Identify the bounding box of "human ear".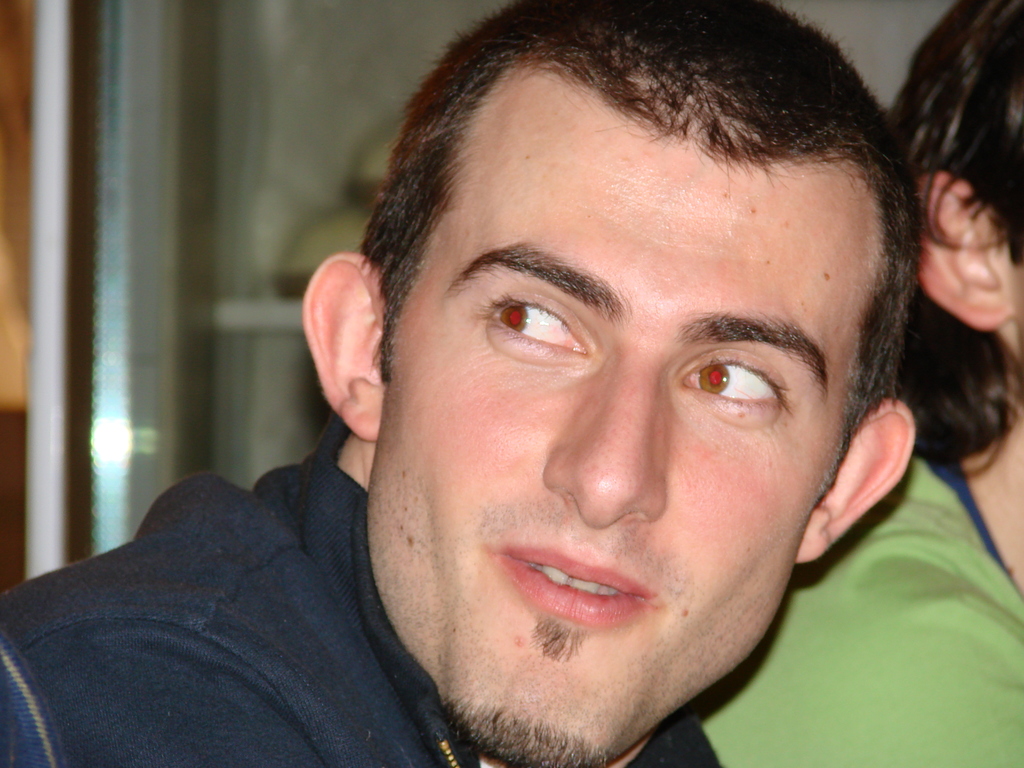
[794, 402, 916, 564].
